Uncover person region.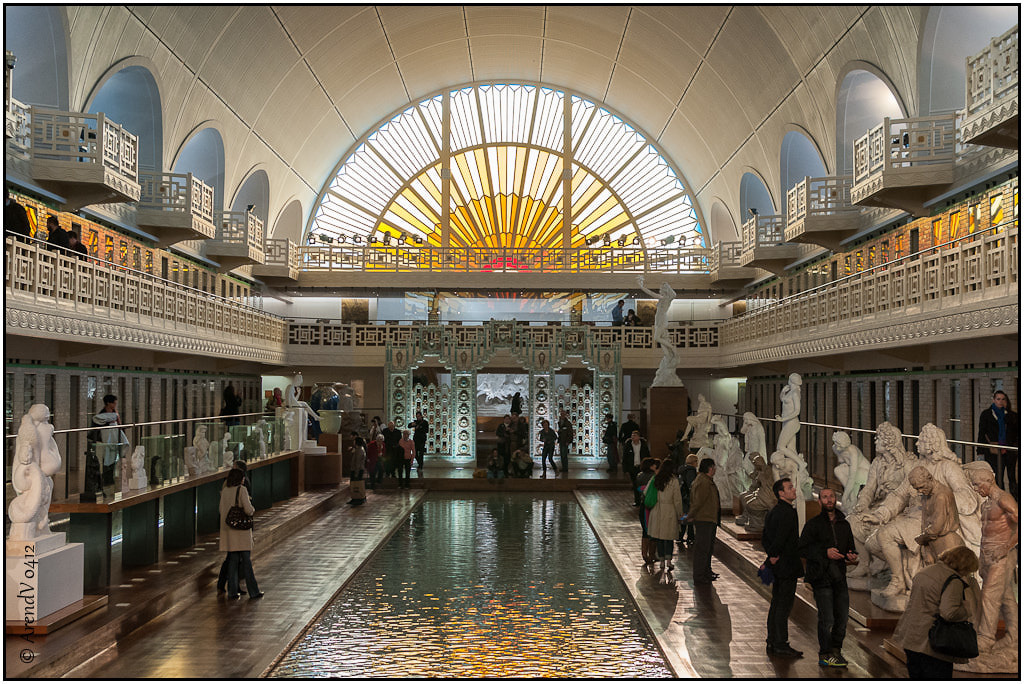
Uncovered: box(976, 387, 1023, 500).
